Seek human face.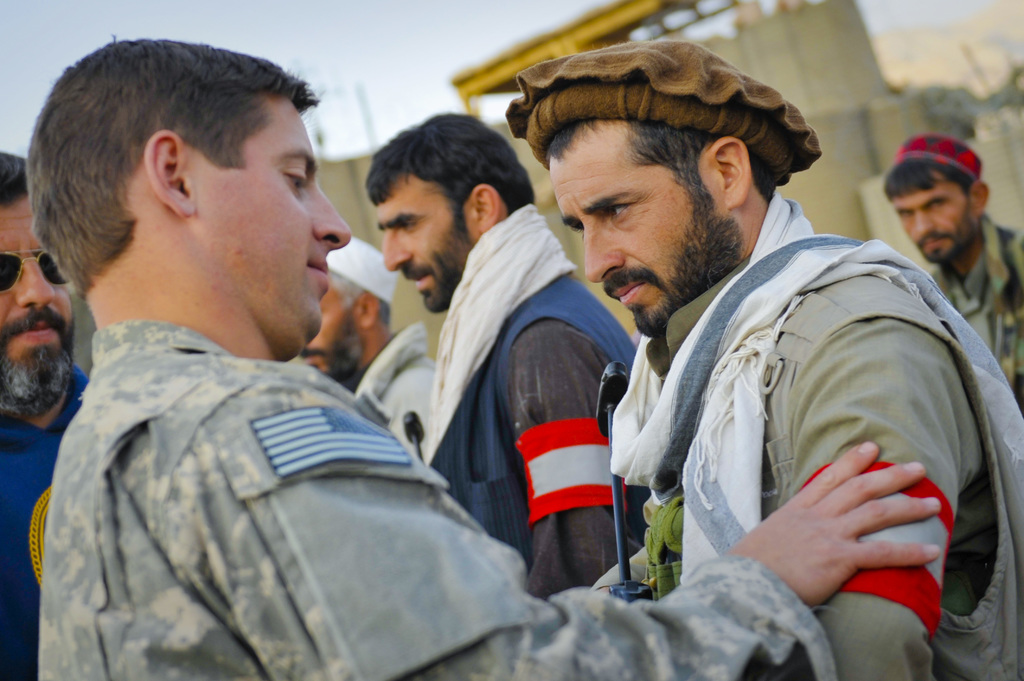
BBox(552, 116, 723, 333).
